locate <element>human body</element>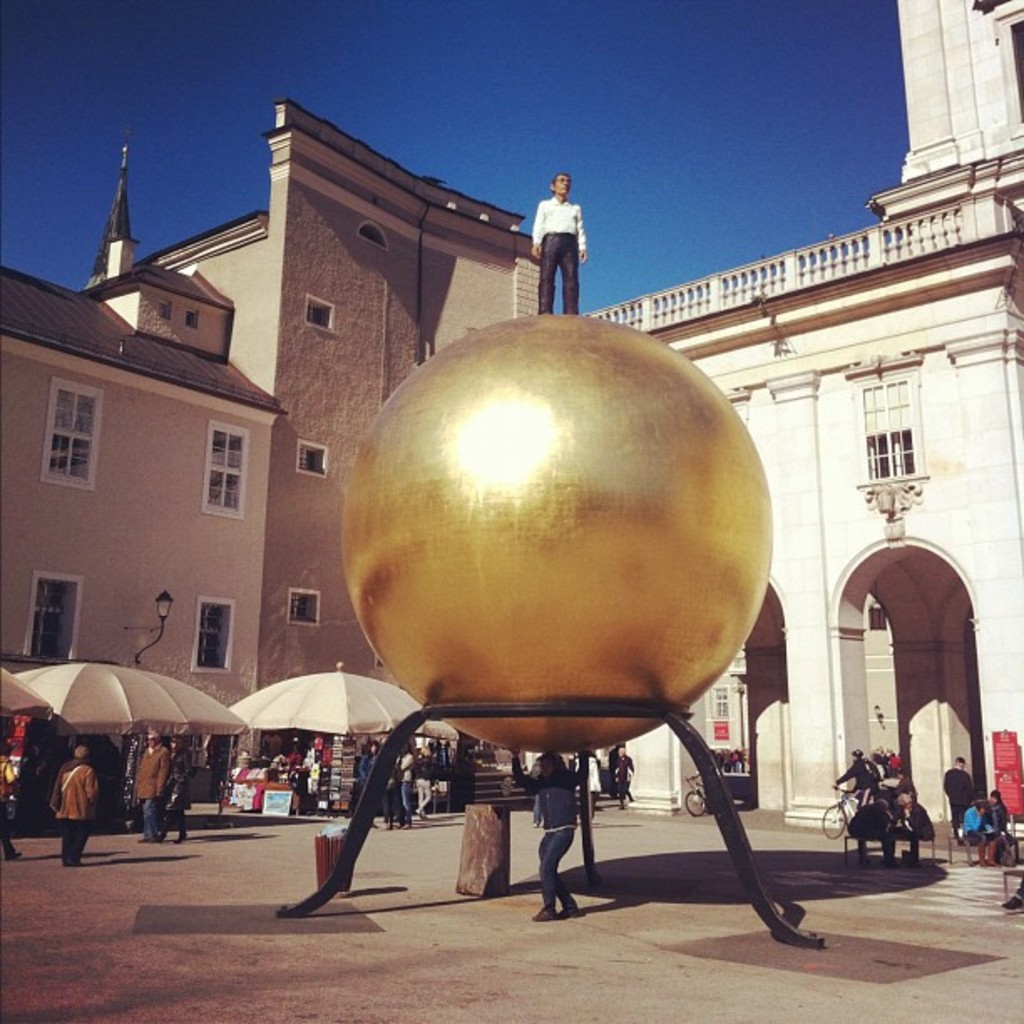
Rect(156, 748, 192, 843)
